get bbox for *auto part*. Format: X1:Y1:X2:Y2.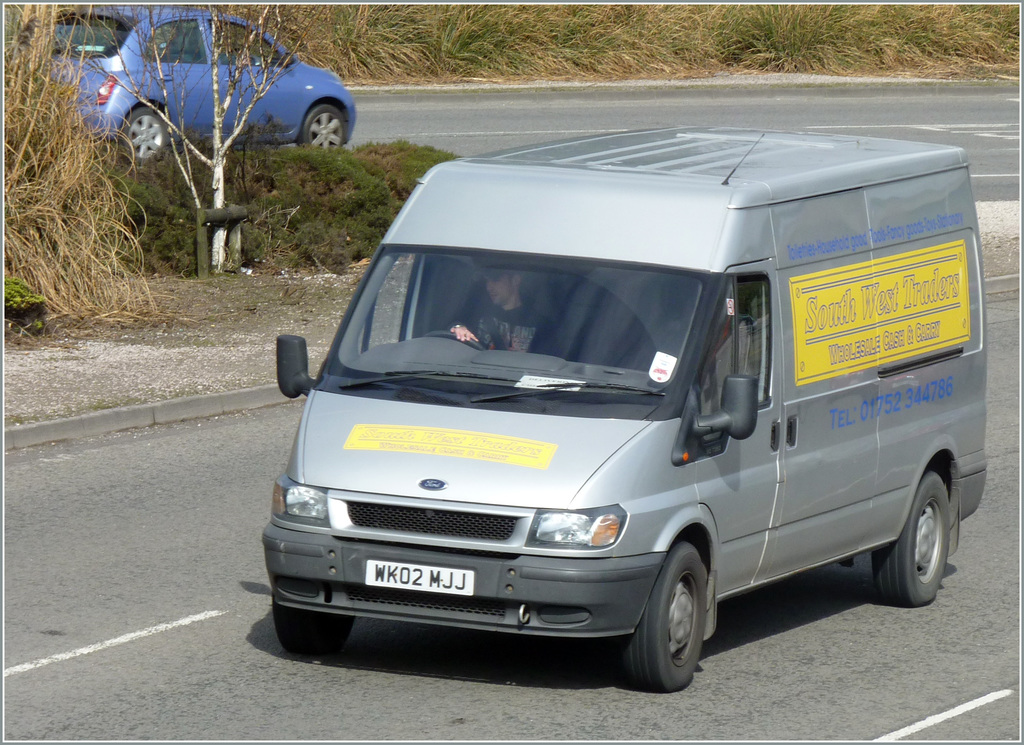
424:330:484:350.
